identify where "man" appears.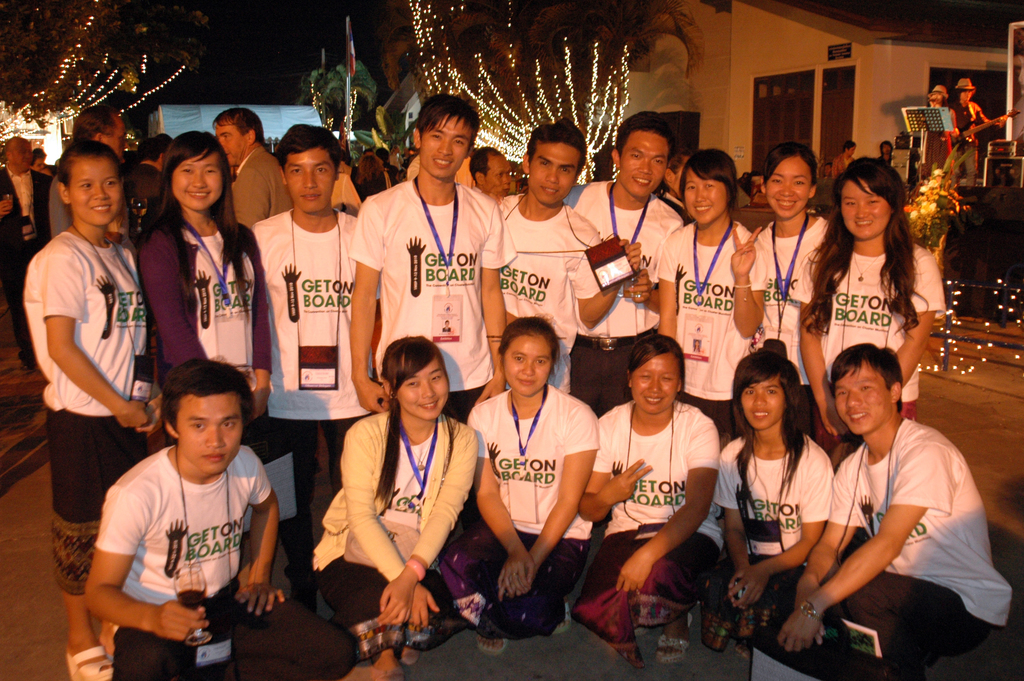
Appears at (945, 78, 1009, 185).
